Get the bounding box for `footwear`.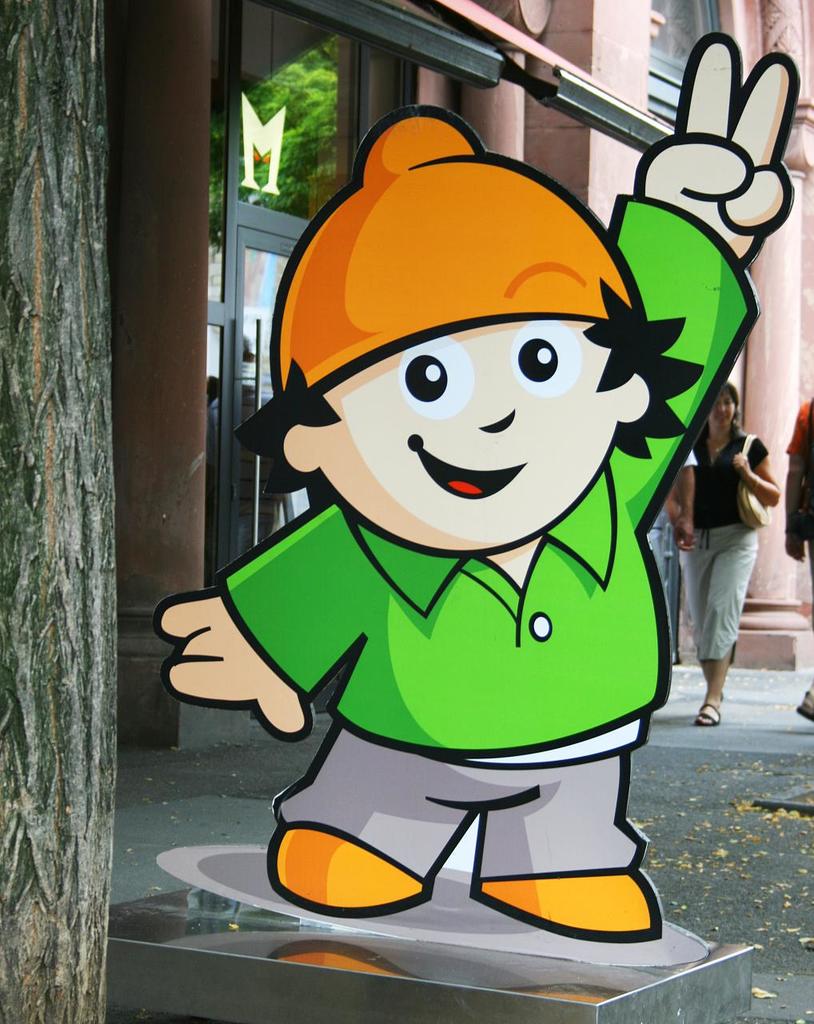
<bbox>686, 702, 724, 731</bbox>.
